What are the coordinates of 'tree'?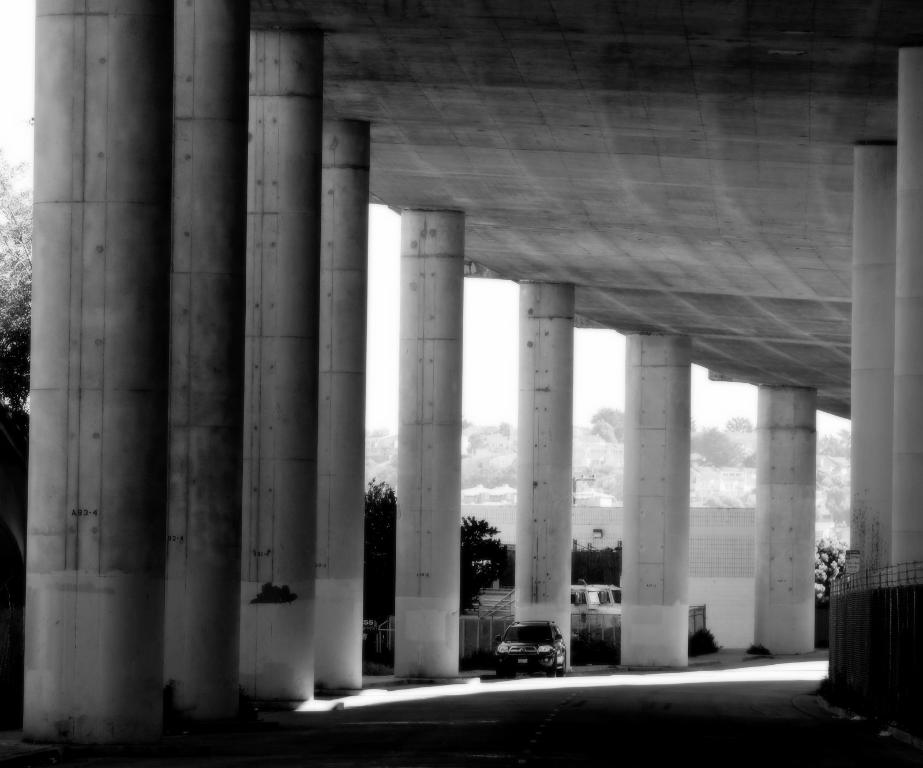
x1=365 y1=479 x2=395 y2=620.
